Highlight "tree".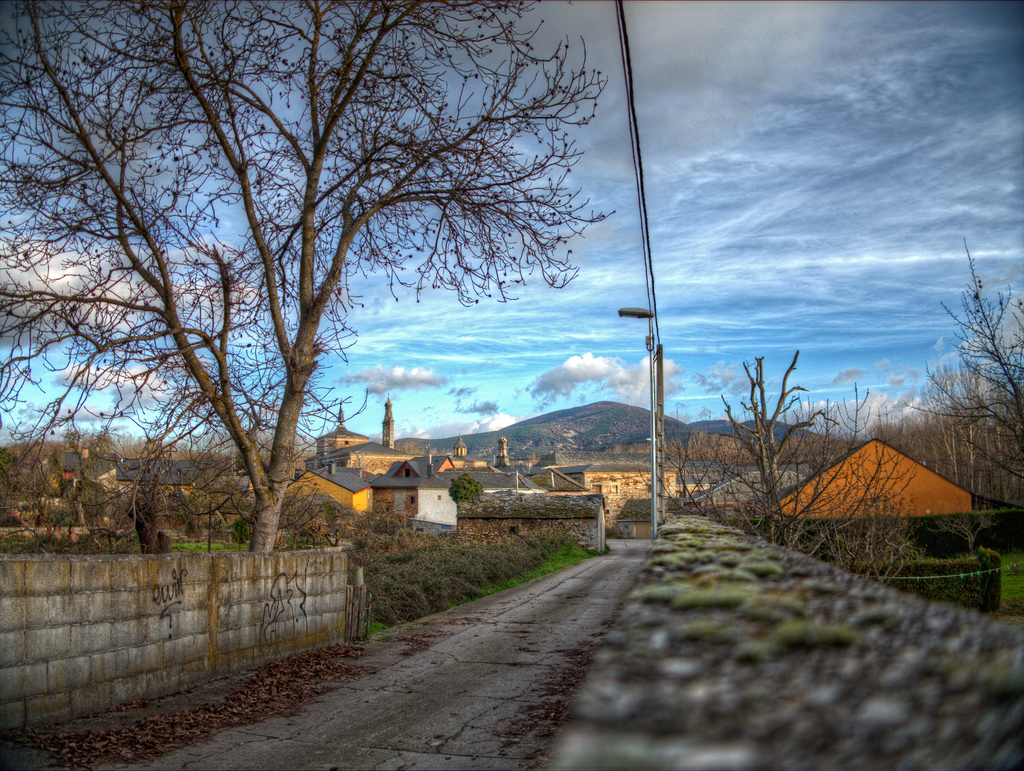
Highlighted region: select_region(0, 0, 617, 552).
